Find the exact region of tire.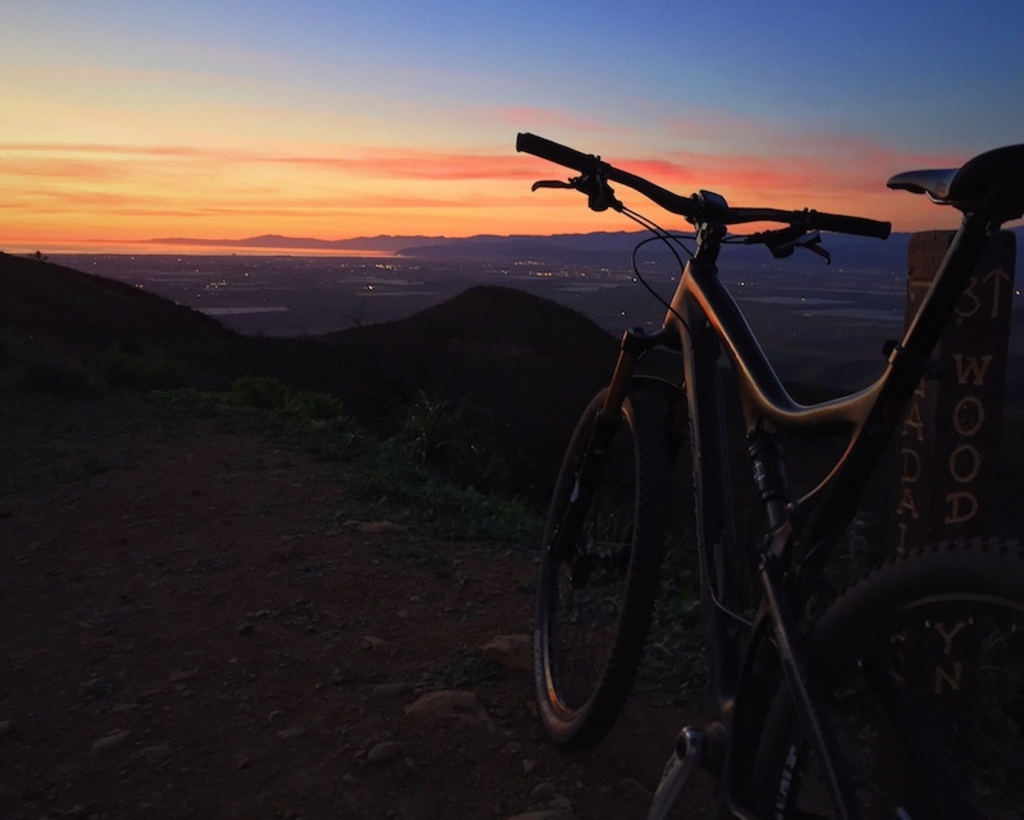
Exact region: [x1=534, y1=365, x2=675, y2=742].
